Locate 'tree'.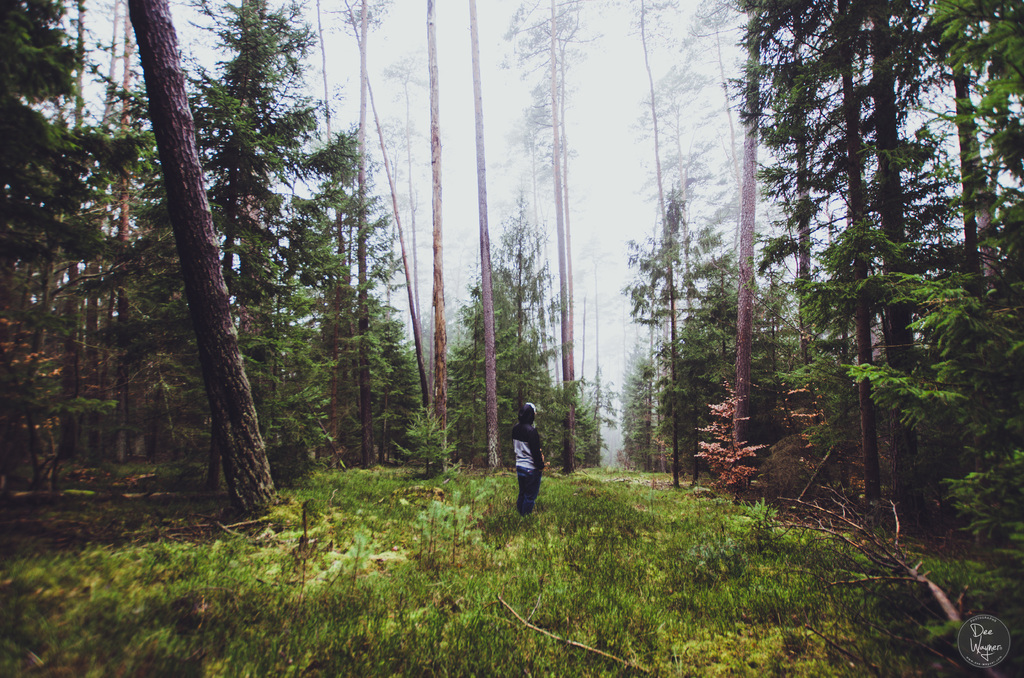
Bounding box: BBox(425, 0, 456, 476).
